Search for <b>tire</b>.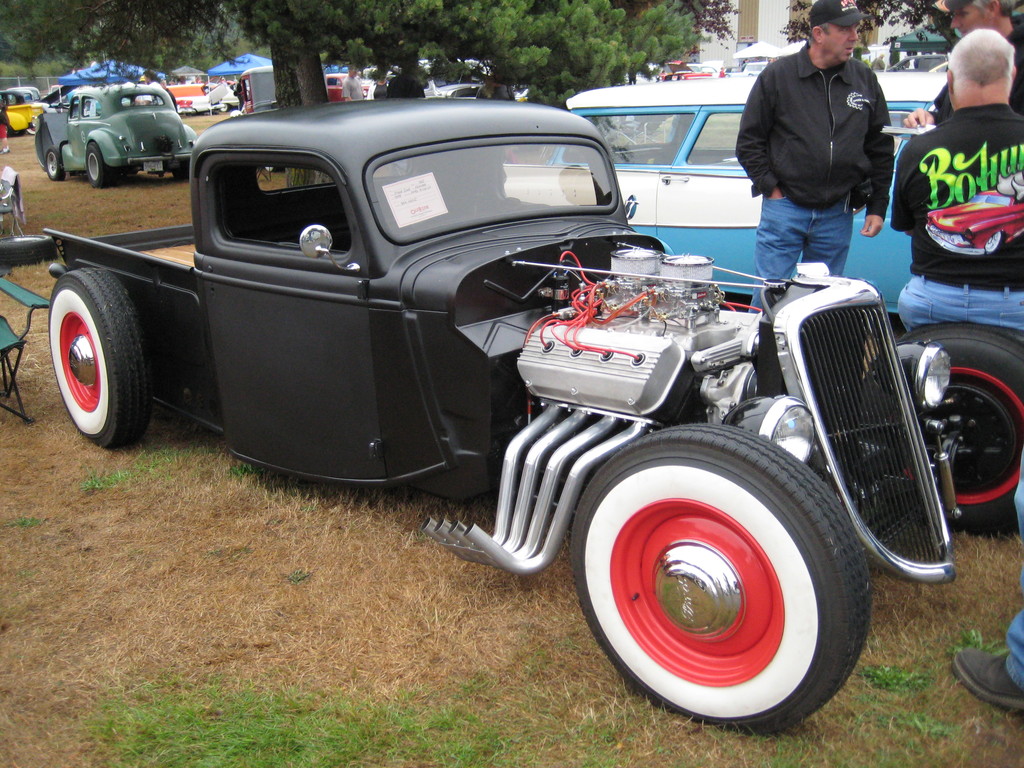
Found at [x1=46, y1=148, x2=66, y2=180].
